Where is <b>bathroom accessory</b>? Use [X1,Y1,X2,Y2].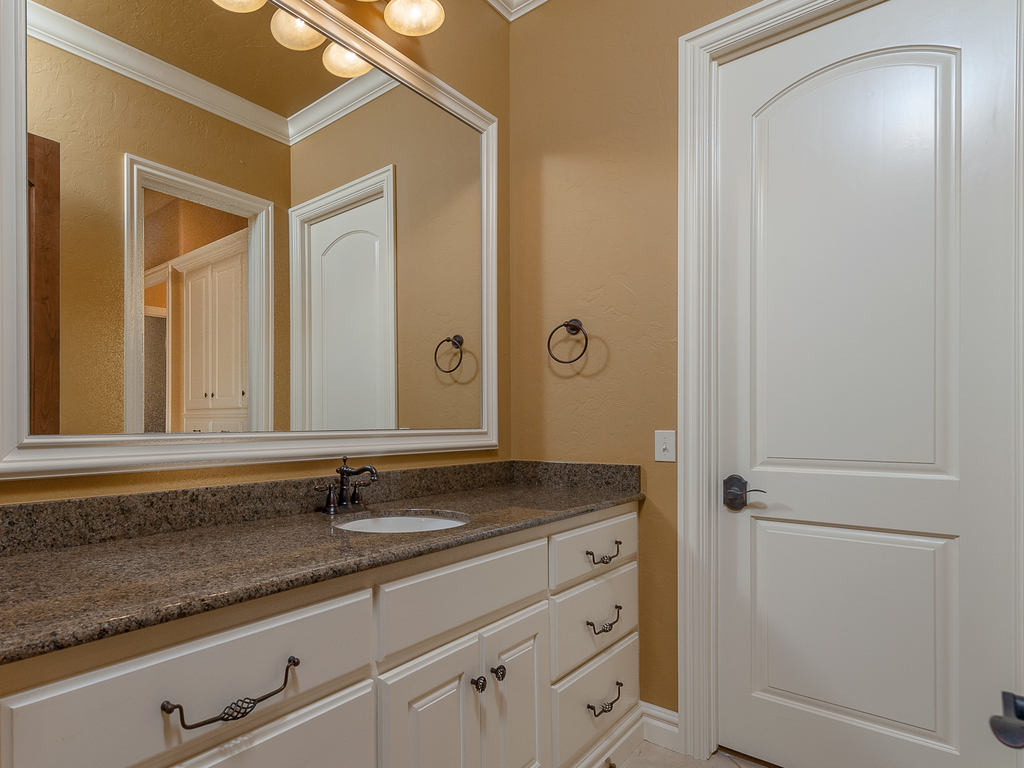
[548,318,589,363].
